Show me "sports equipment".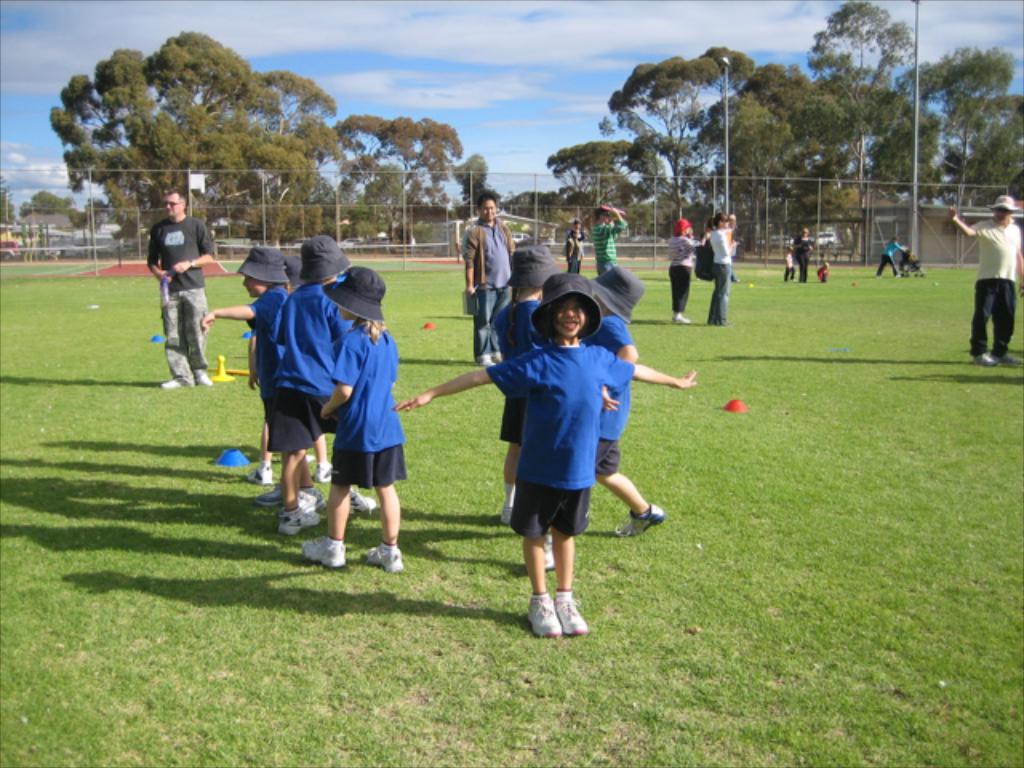
"sports equipment" is here: 302/538/342/565.
